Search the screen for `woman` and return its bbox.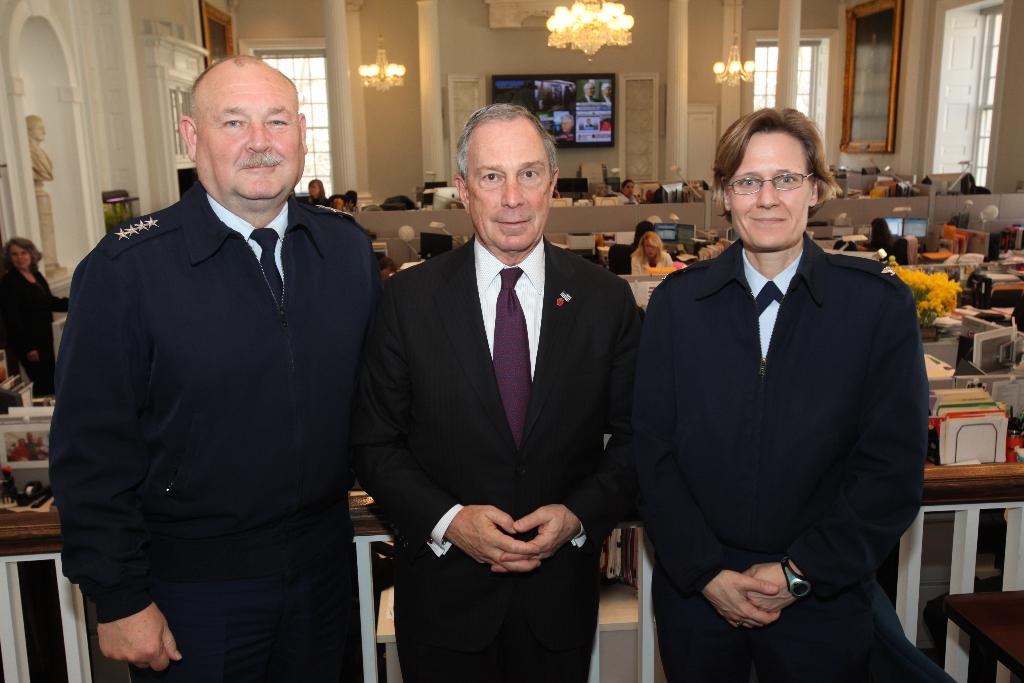
Found: box(630, 228, 673, 276).
